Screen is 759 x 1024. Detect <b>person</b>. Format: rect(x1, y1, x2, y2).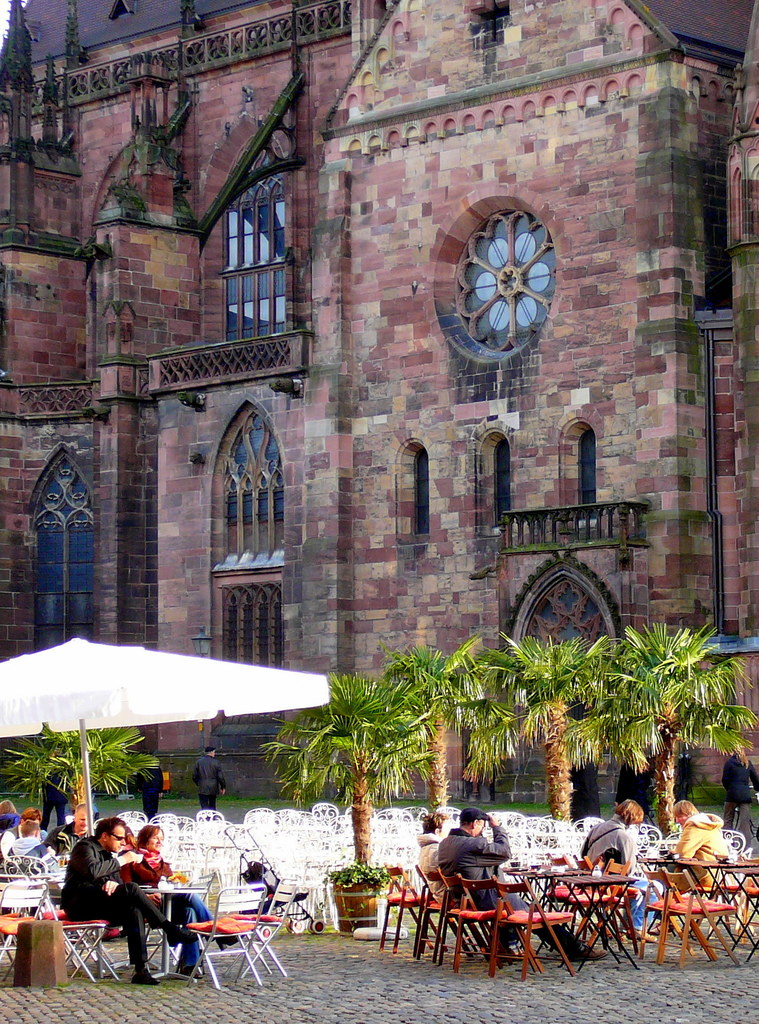
rect(140, 757, 172, 818).
